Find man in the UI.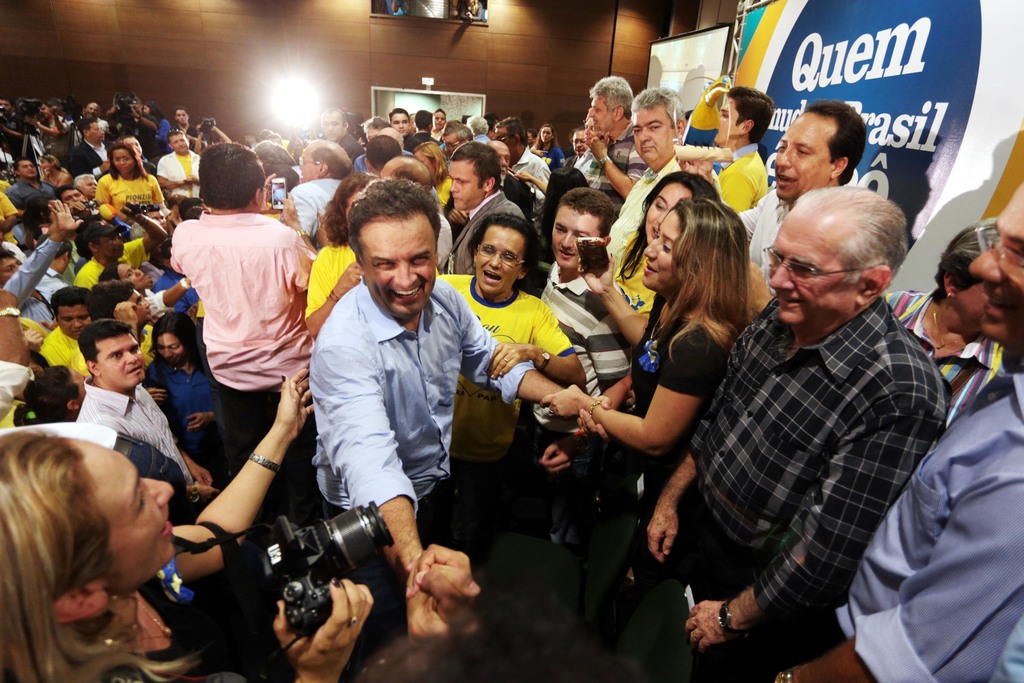
UI element at Rect(287, 139, 355, 242).
